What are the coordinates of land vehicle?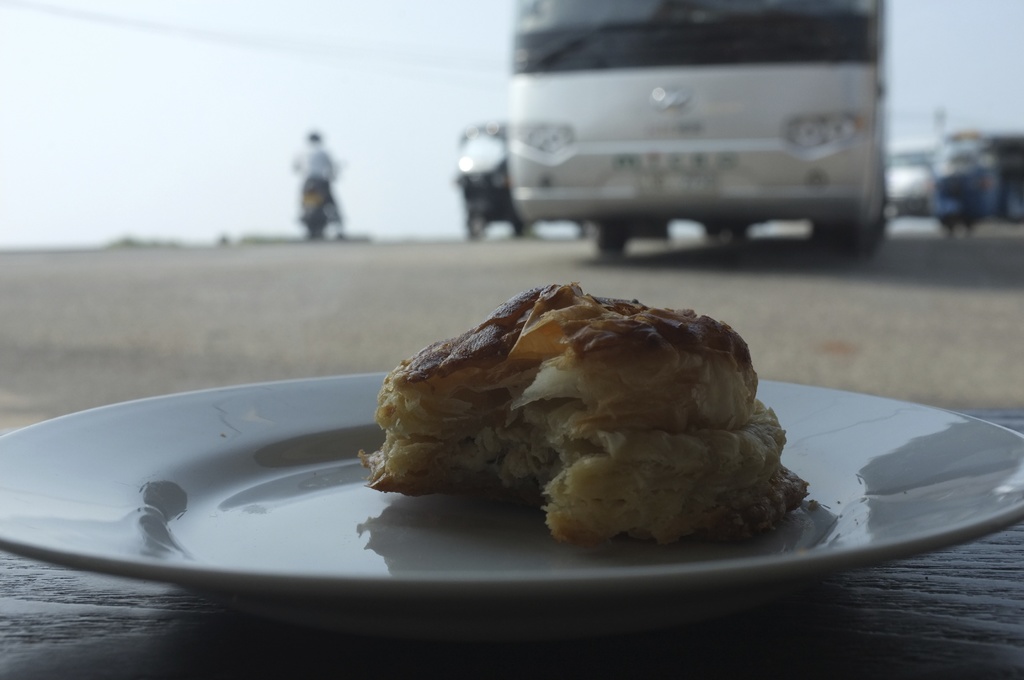
<box>301,154,339,242</box>.
